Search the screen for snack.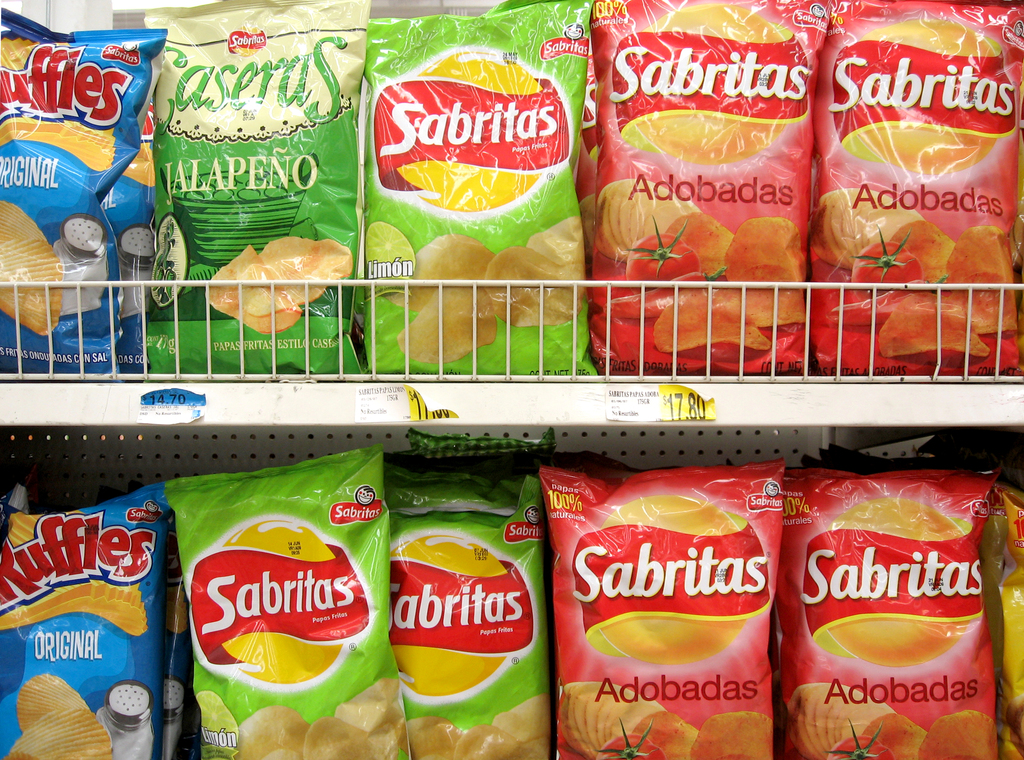
Found at {"x1": 209, "y1": 230, "x2": 352, "y2": 345}.
